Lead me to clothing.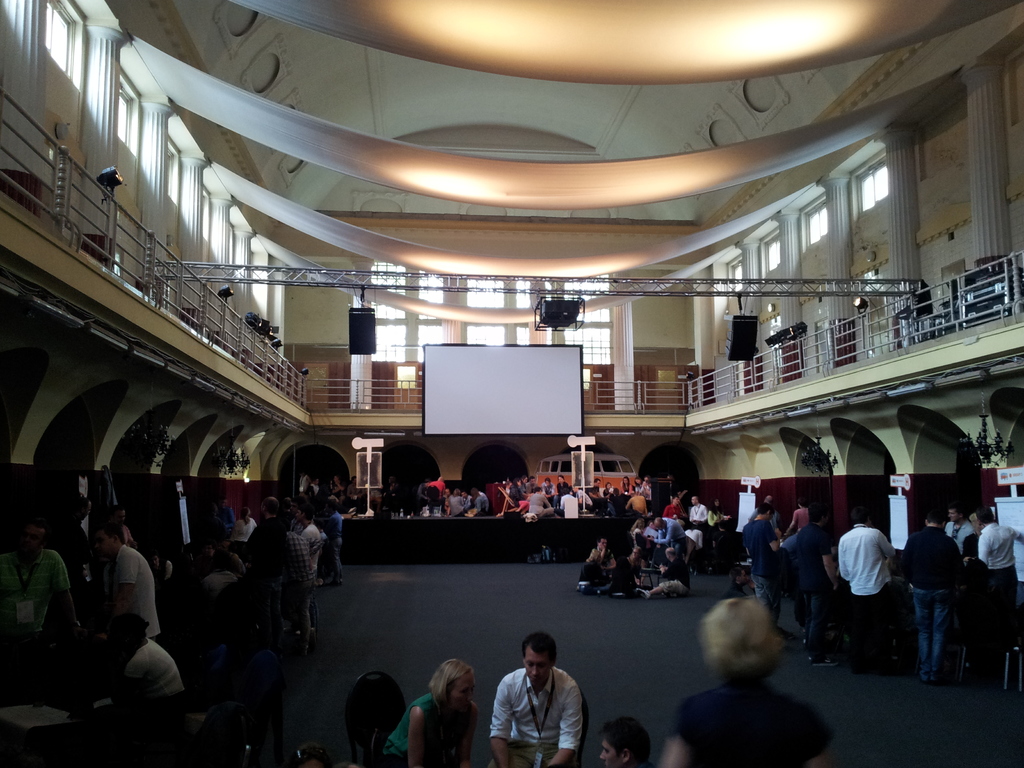
Lead to locate(113, 542, 156, 640).
